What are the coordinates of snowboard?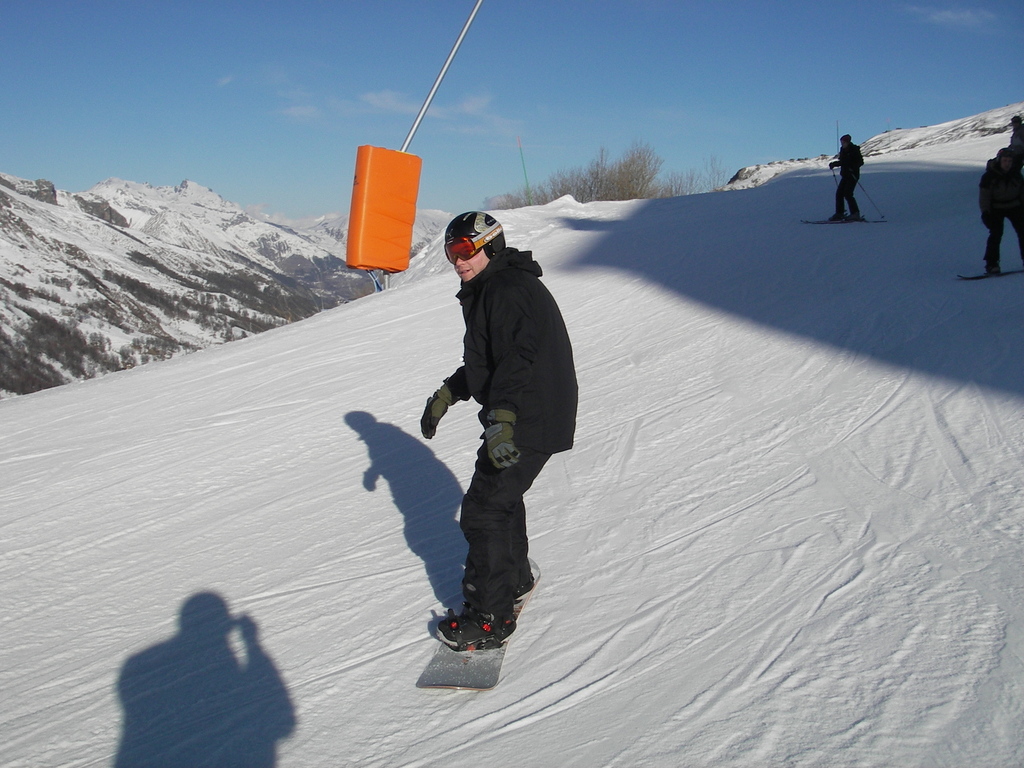
961,264,1023,280.
